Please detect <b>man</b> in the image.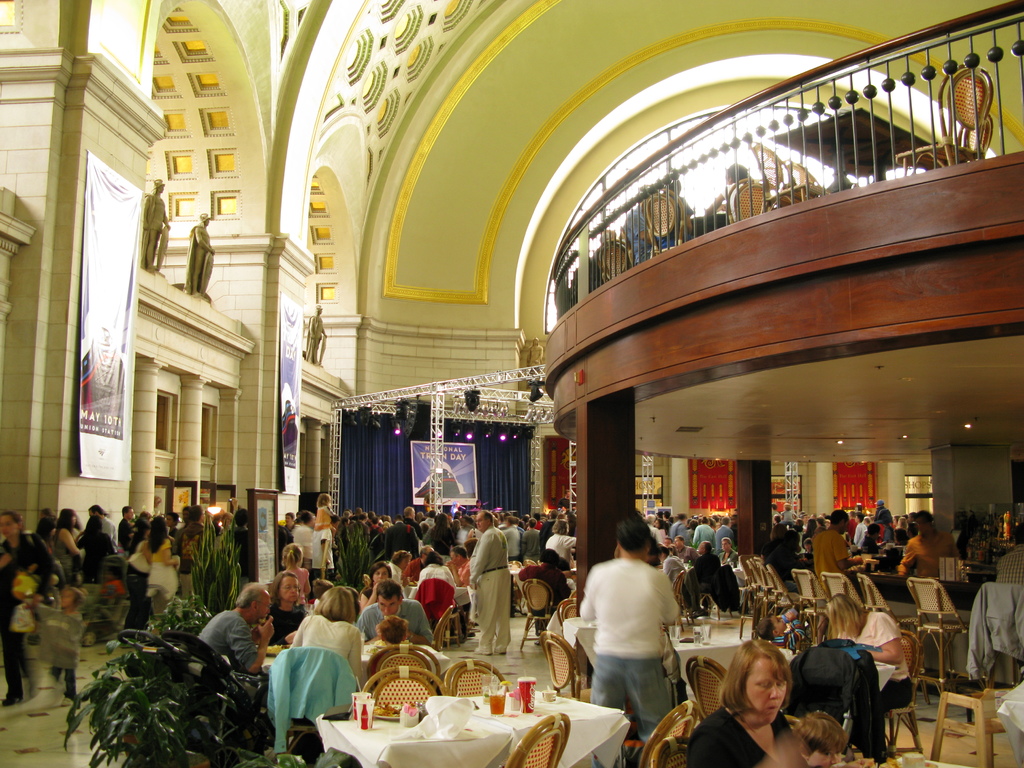
122:503:135:547.
